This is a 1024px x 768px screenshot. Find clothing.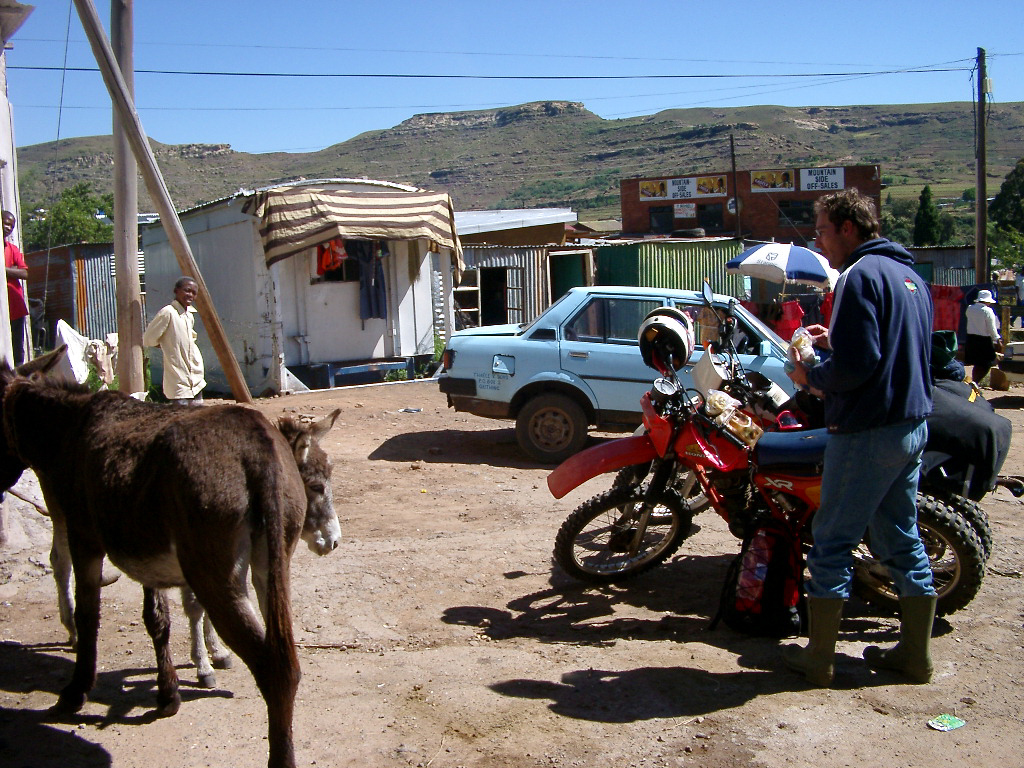
Bounding box: <box>353,243,388,322</box>.
